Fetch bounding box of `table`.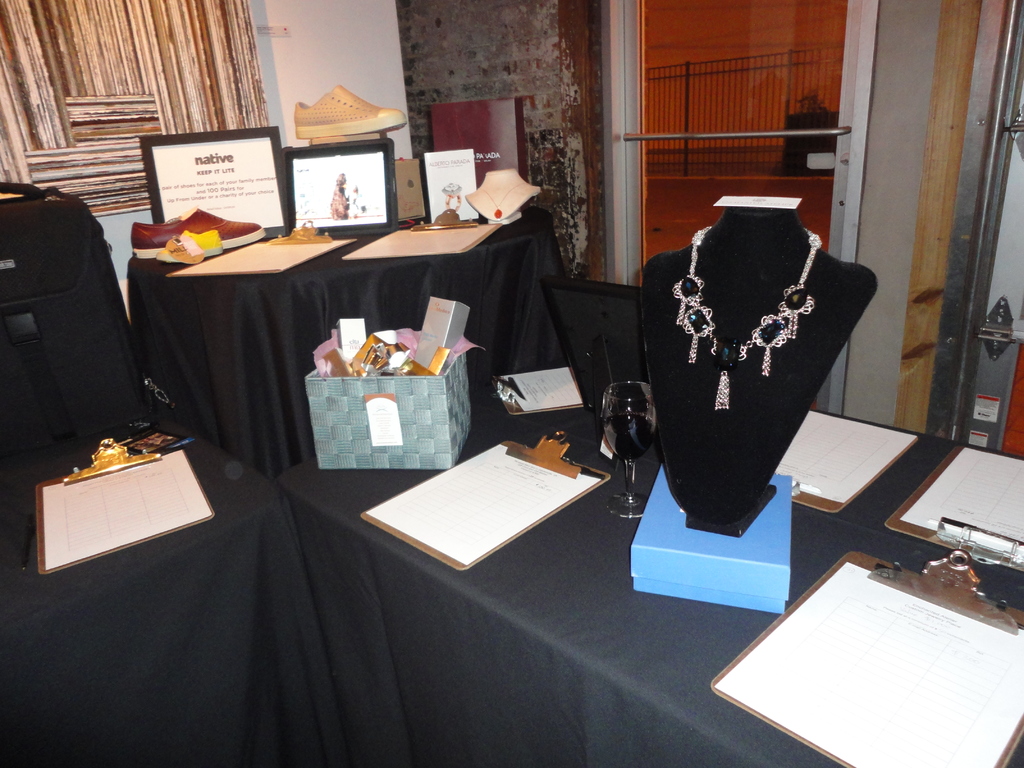
Bbox: BBox(282, 464, 1021, 767).
